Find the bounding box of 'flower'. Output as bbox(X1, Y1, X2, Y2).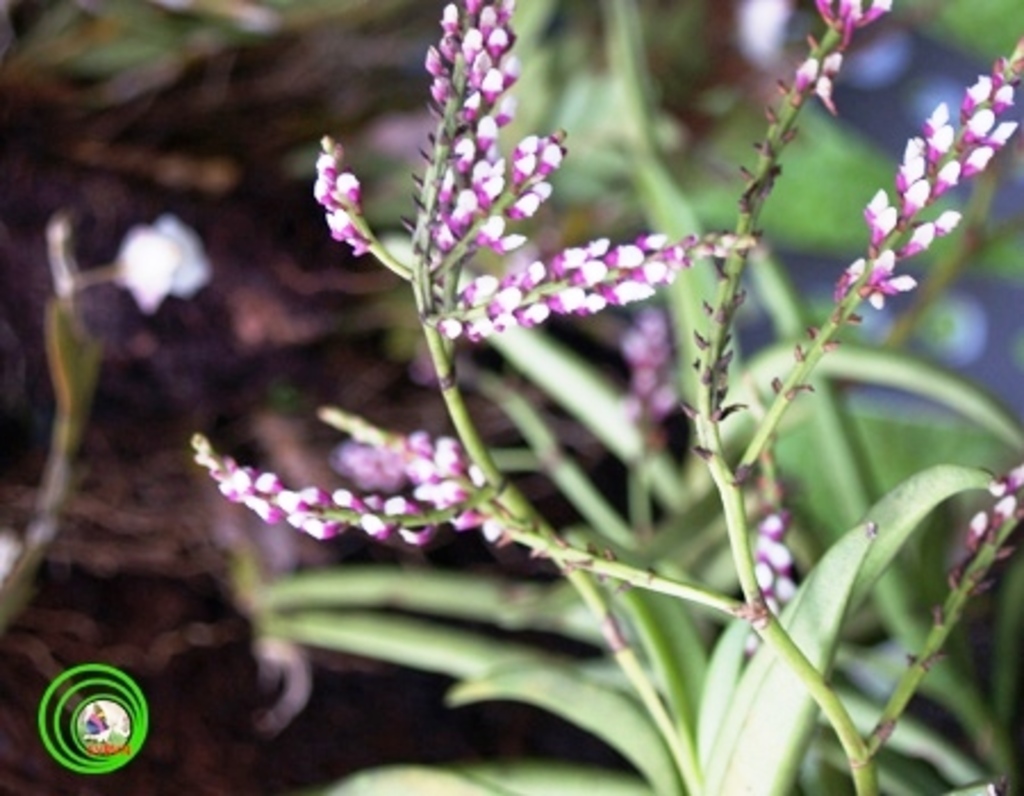
bbox(73, 209, 223, 316).
